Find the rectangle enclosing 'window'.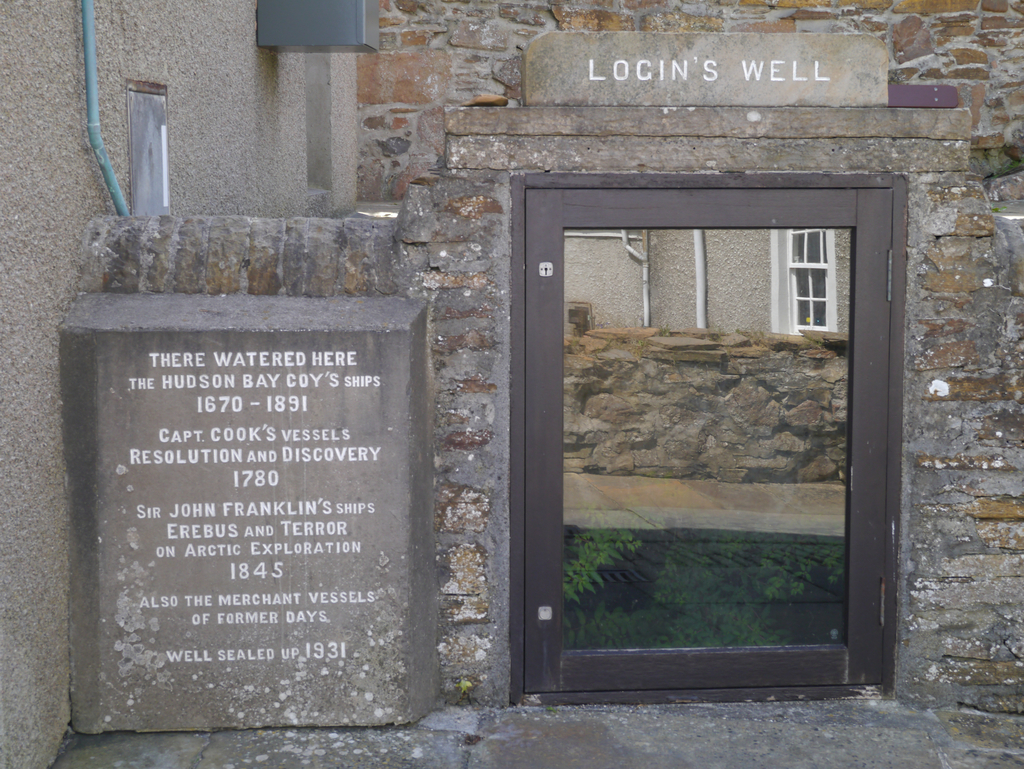
detection(769, 225, 838, 336).
